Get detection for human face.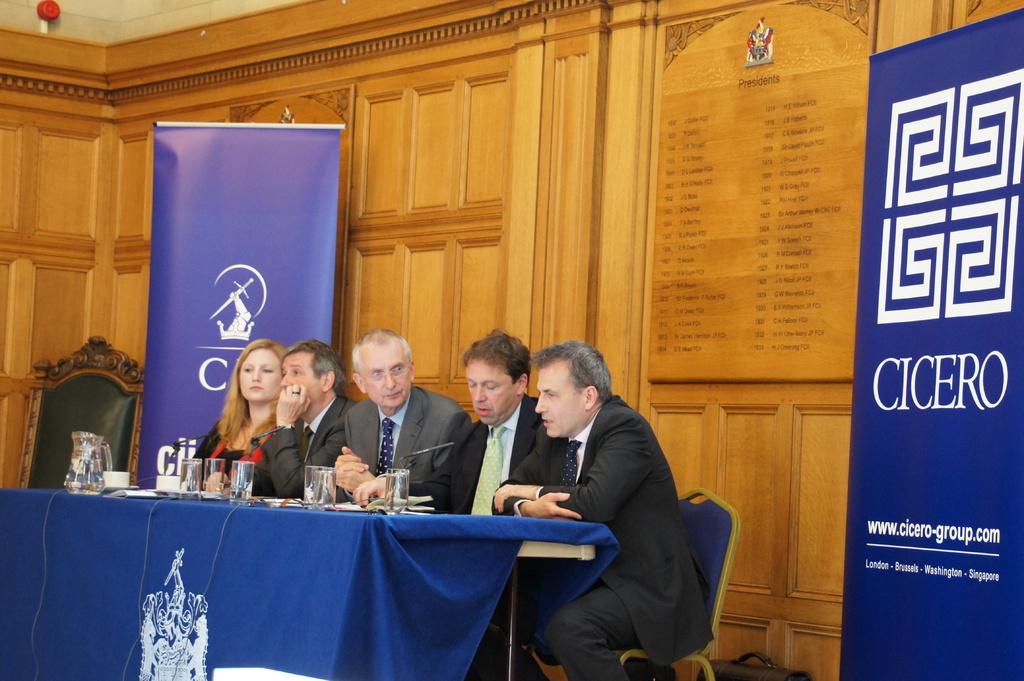
Detection: (x1=241, y1=346, x2=278, y2=407).
